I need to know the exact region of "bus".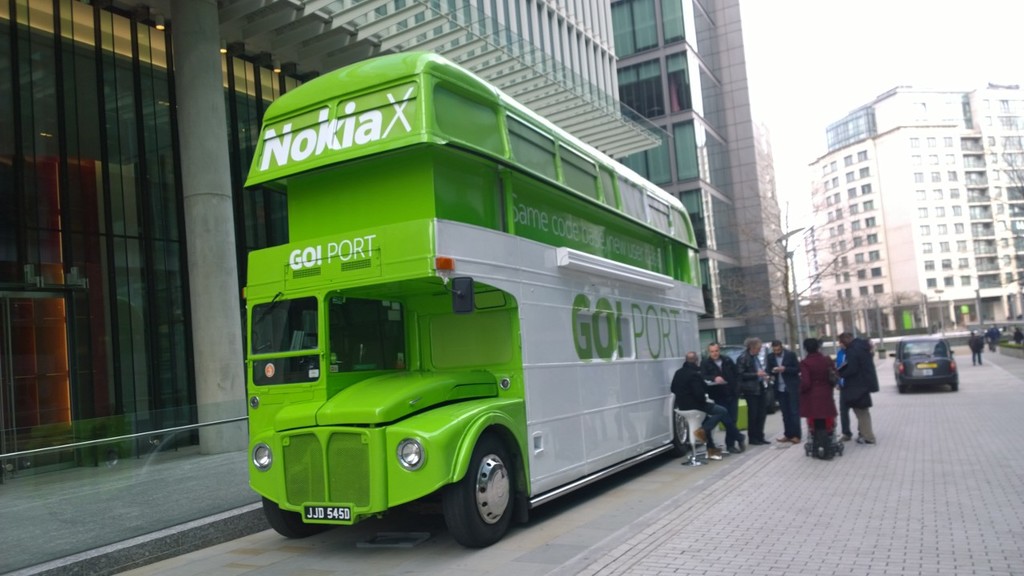
Region: box(243, 51, 713, 550).
